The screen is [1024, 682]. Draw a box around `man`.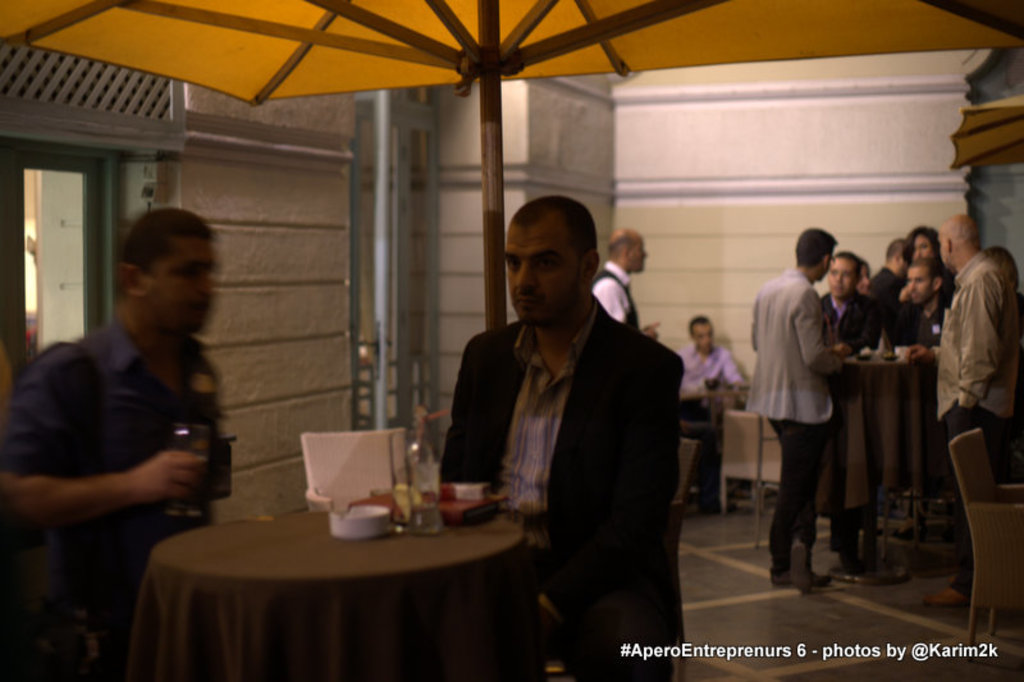
crop(745, 224, 846, 595).
